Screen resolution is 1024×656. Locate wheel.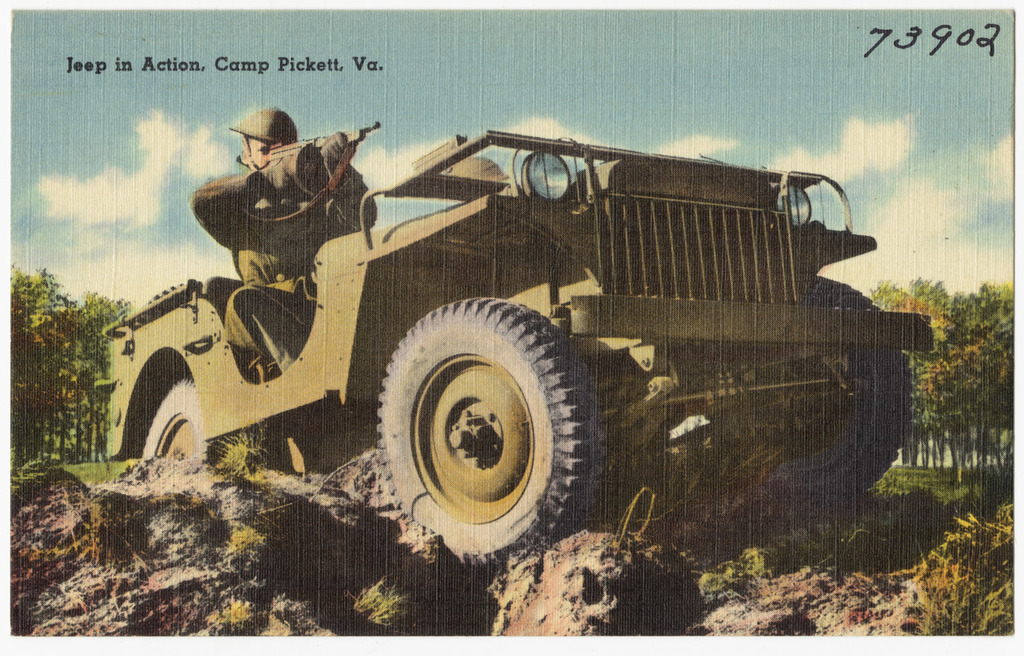
780,276,911,500.
